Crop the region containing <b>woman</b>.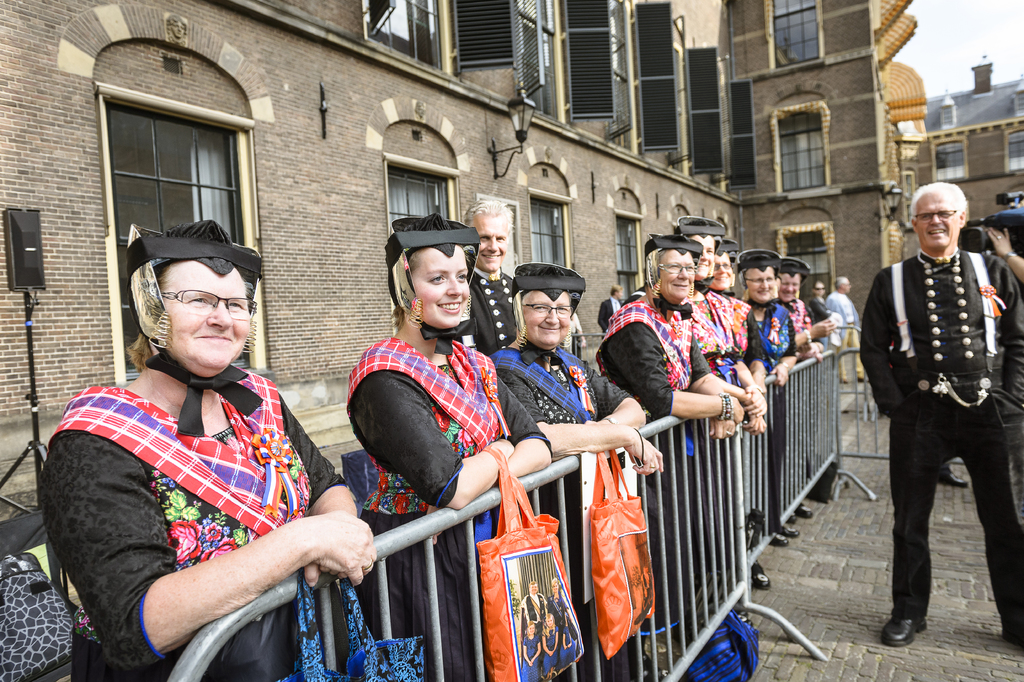
Crop region: (492,246,657,681).
